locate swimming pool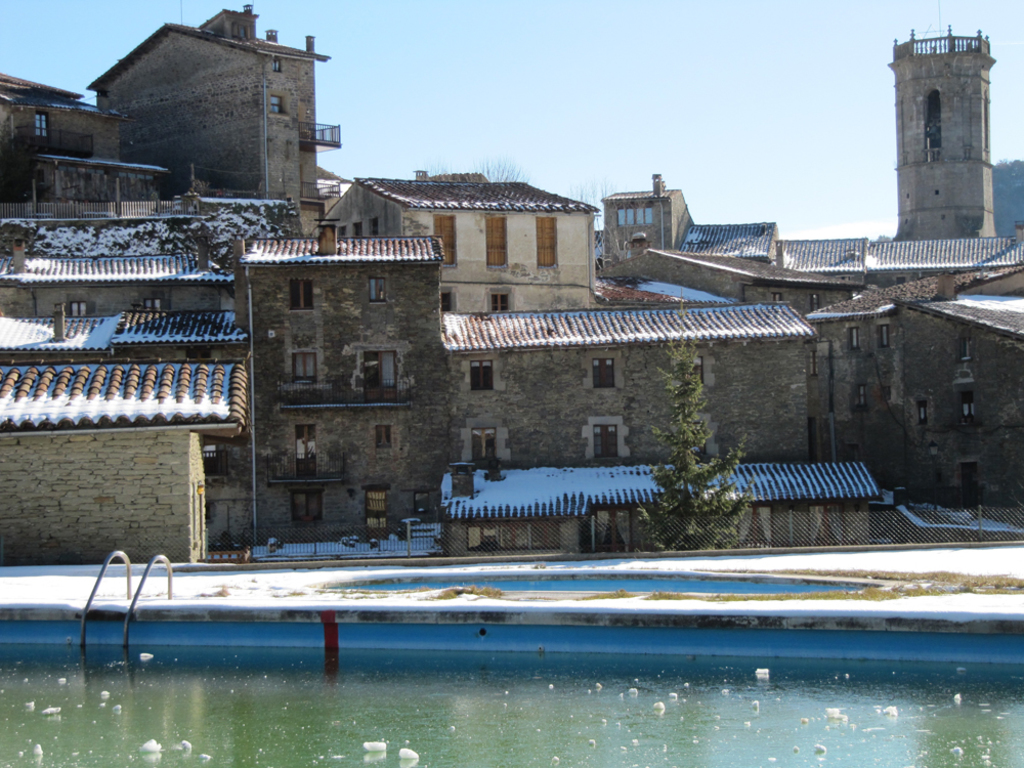
left=314, top=568, right=889, bottom=598
